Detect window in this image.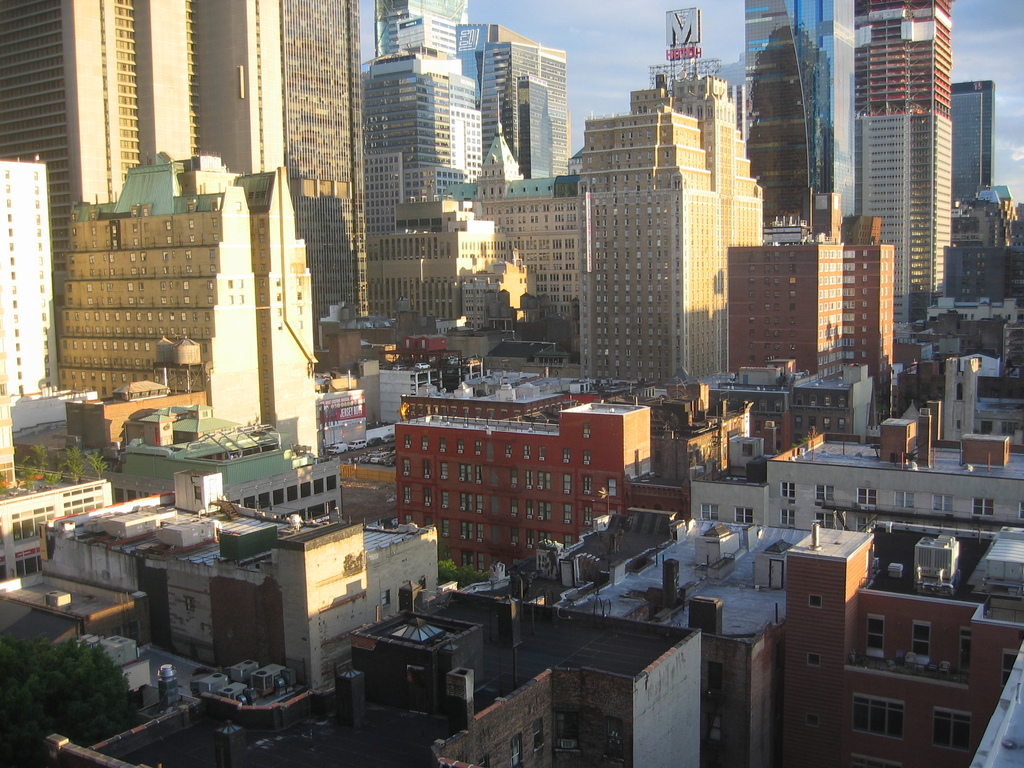
Detection: <bbox>423, 460, 433, 477</bbox>.
